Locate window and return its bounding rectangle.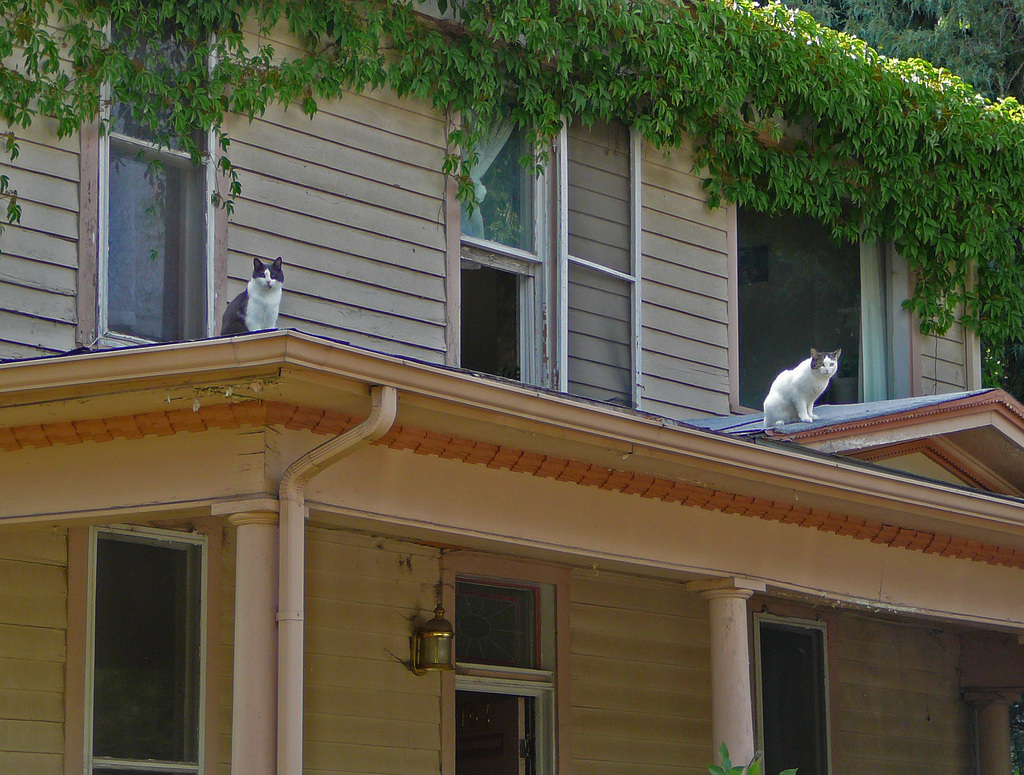
left=81, top=529, right=211, bottom=774.
